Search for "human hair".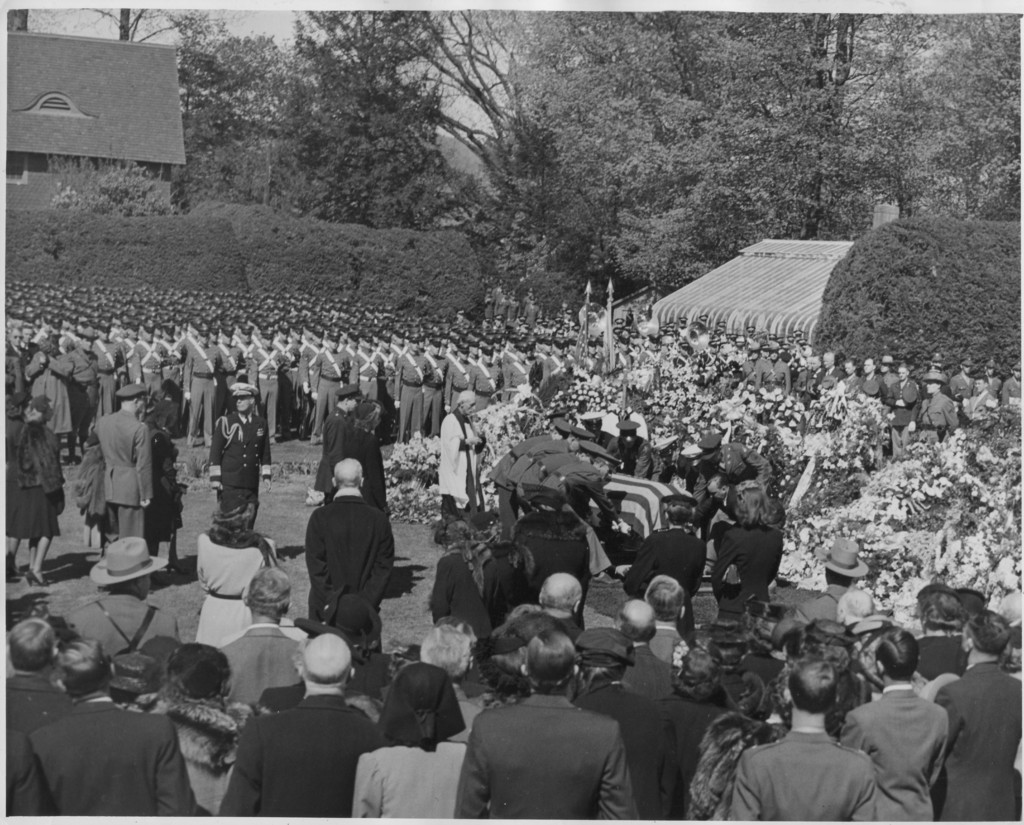
Found at crop(912, 584, 961, 633).
